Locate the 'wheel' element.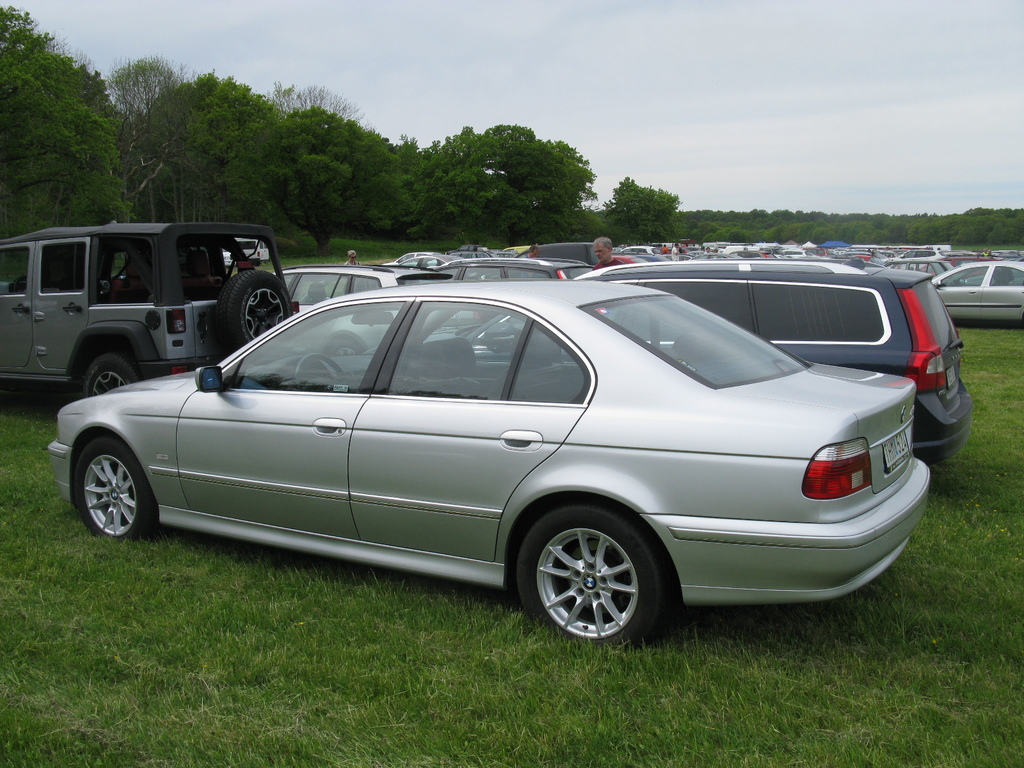
Element bbox: Rect(84, 355, 138, 399).
